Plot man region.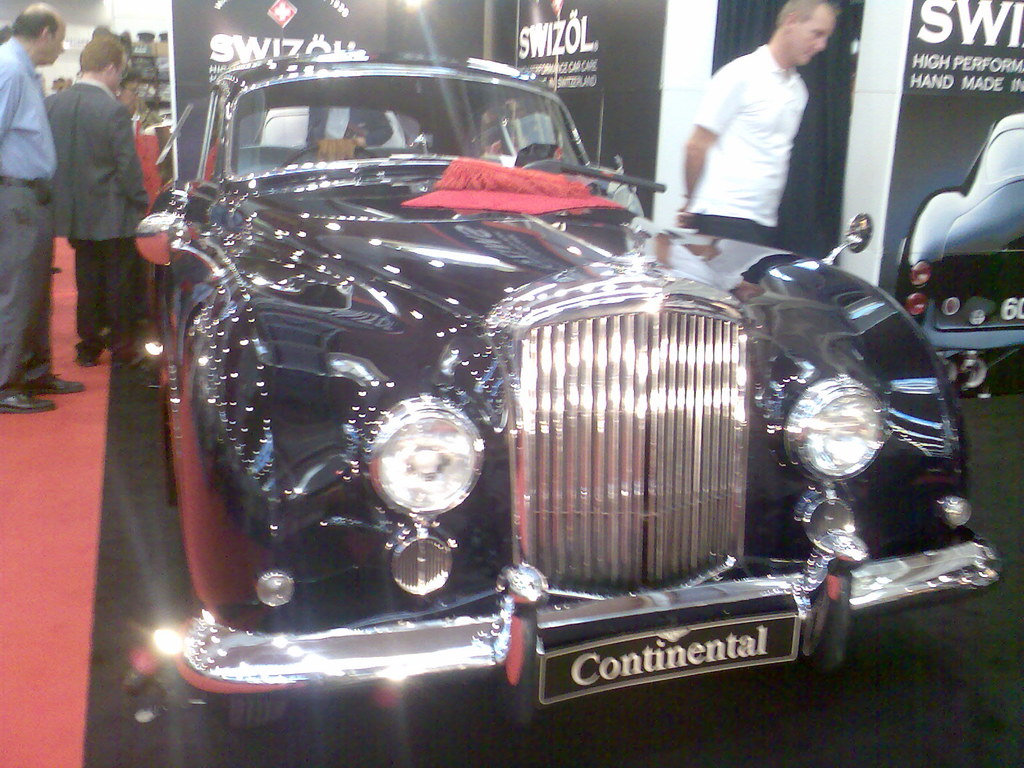
Plotted at select_region(675, 5, 850, 263).
